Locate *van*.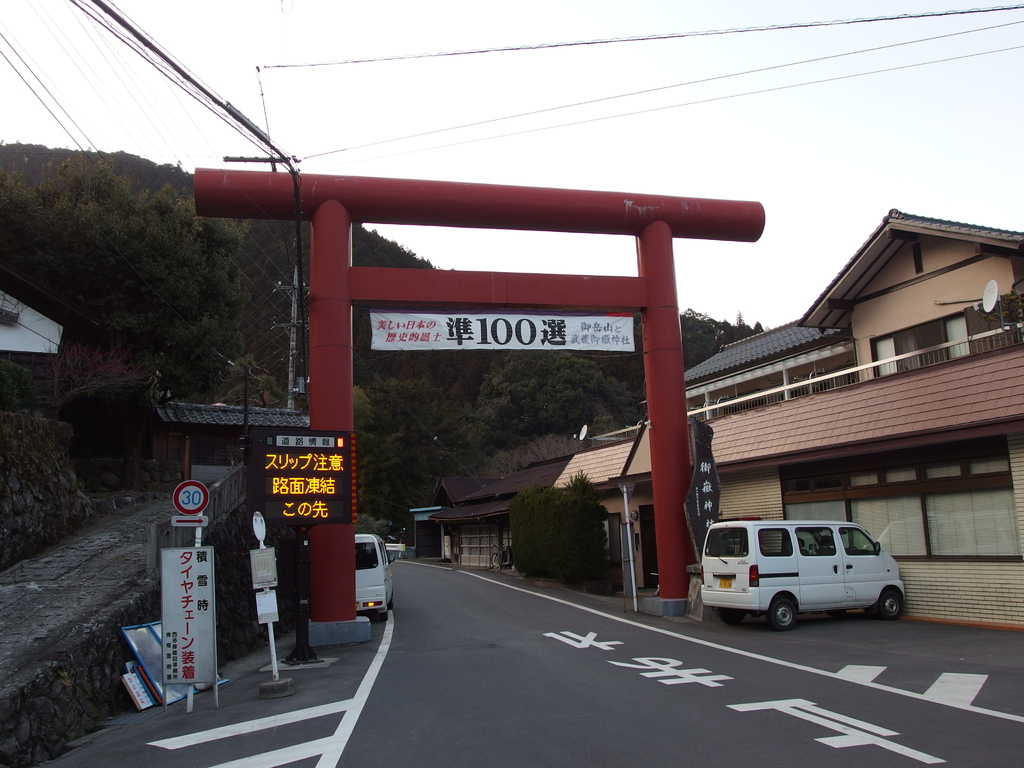
Bounding box: [355, 529, 397, 623].
